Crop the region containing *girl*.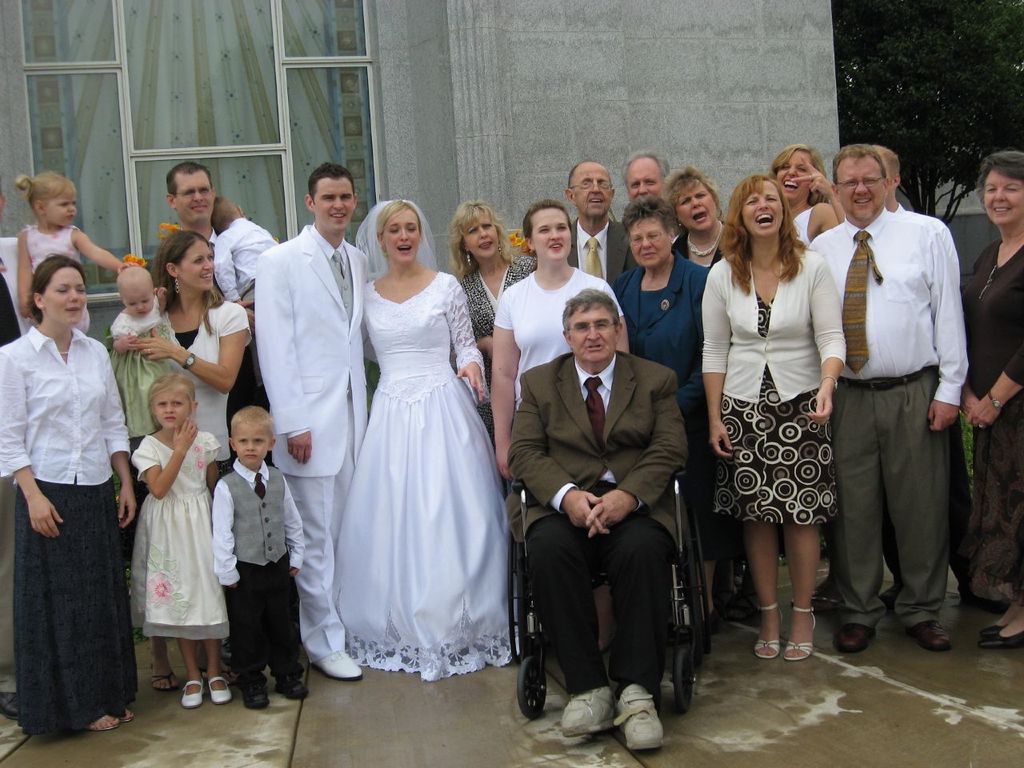
Crop region: 13 157 126 318.
